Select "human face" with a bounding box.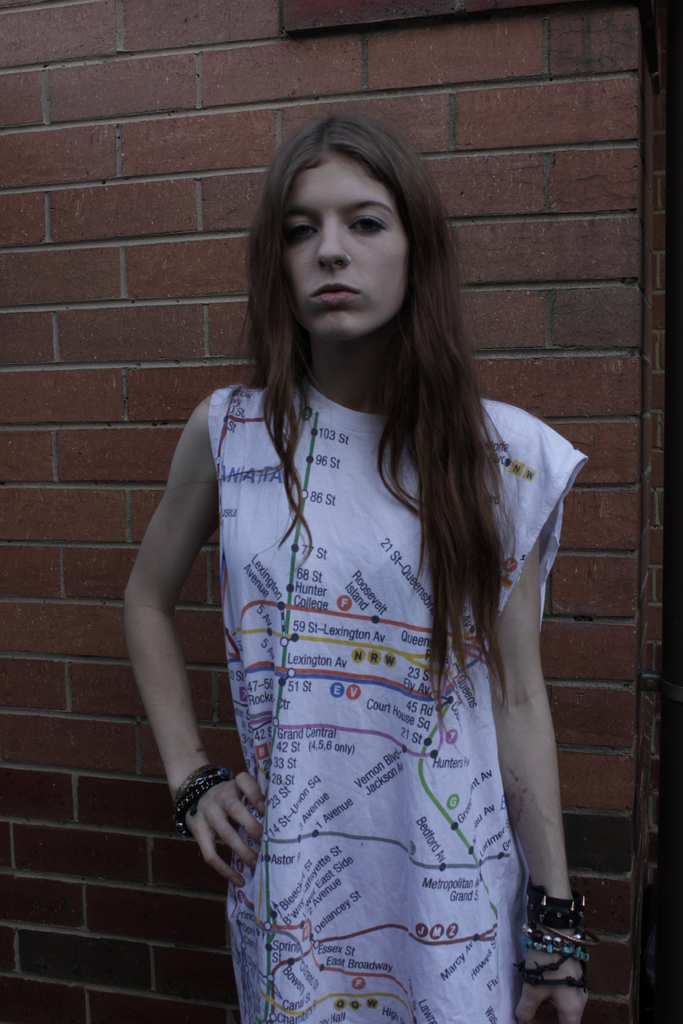
region(276, 153, 407, 340).
